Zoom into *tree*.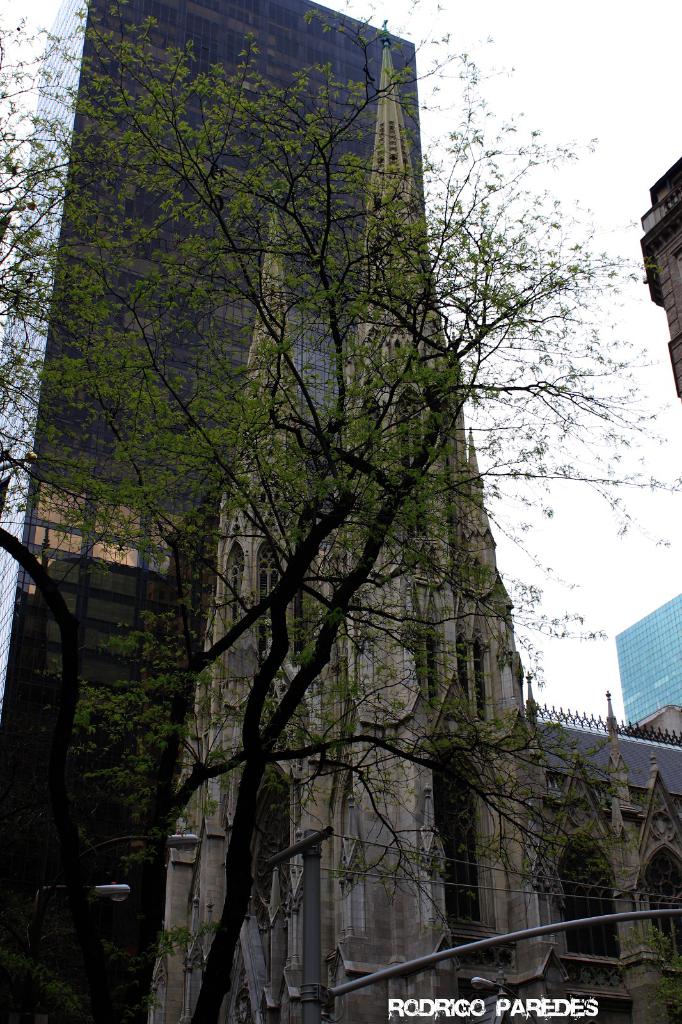
Zoom target: [x1=0, y1=0, x2=681, y2=1023].
